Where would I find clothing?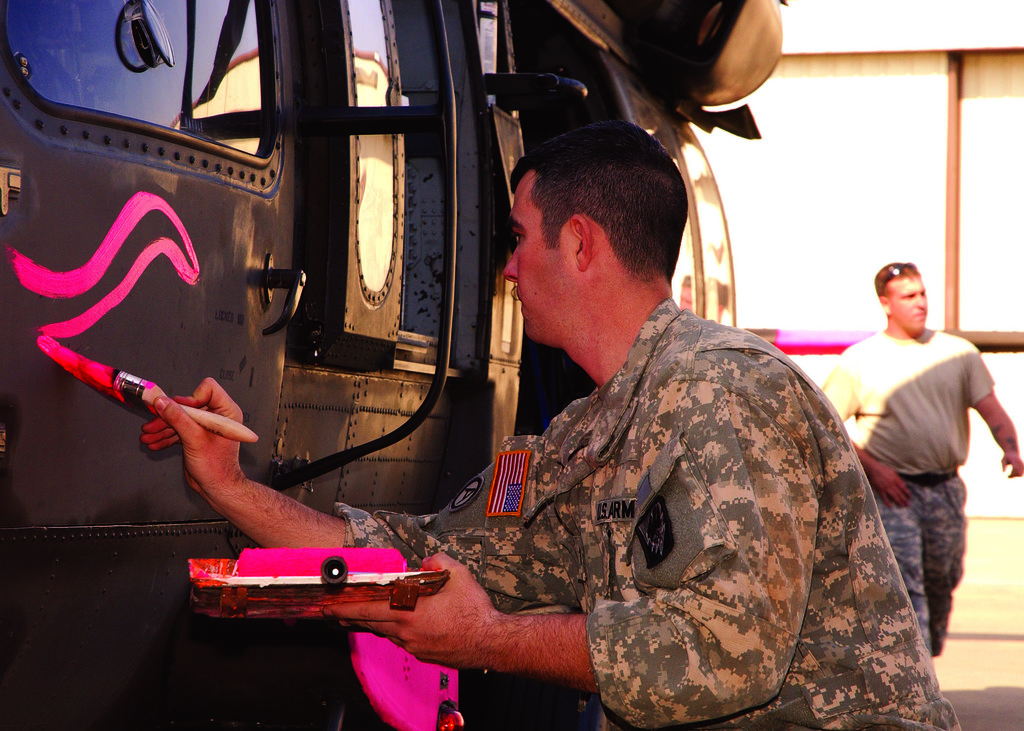
At (x1=425, y1=233, x2=929, y2=730).
